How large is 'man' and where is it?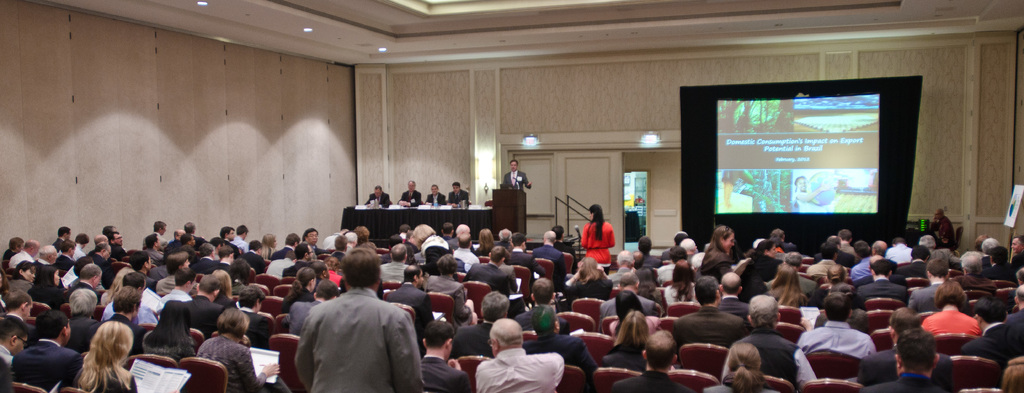
Bounding box: pyautogui.locateOnScreen(849, 240, 892, 281).
